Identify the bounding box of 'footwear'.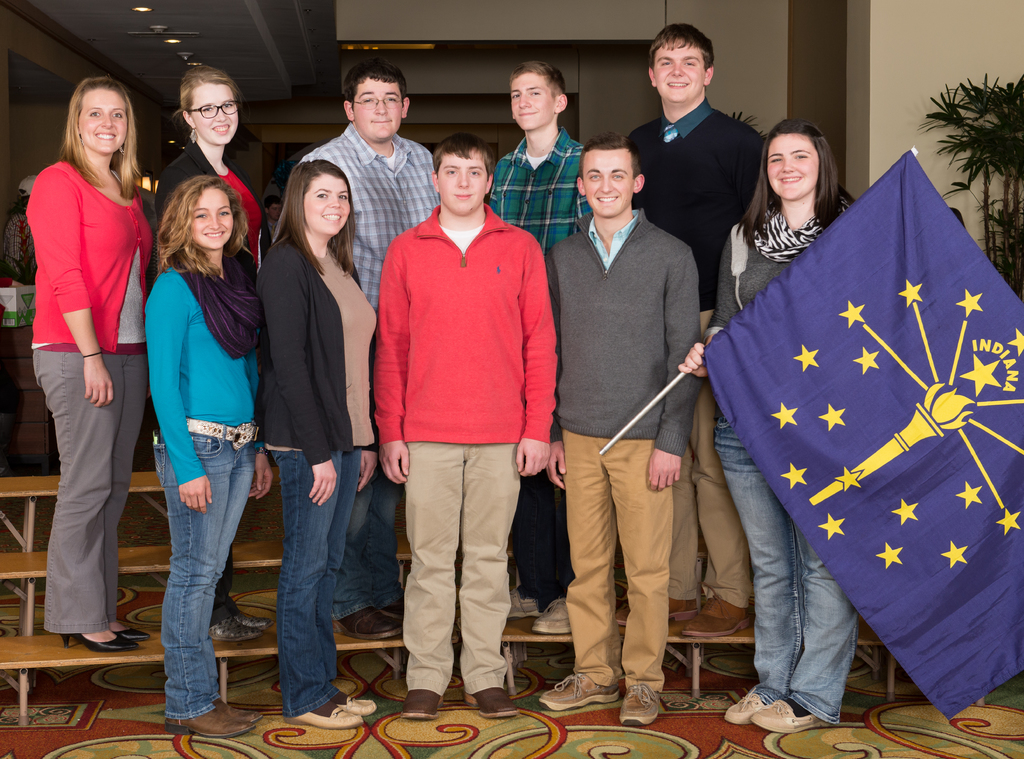
bbox=(214, 698, 260, 729).
